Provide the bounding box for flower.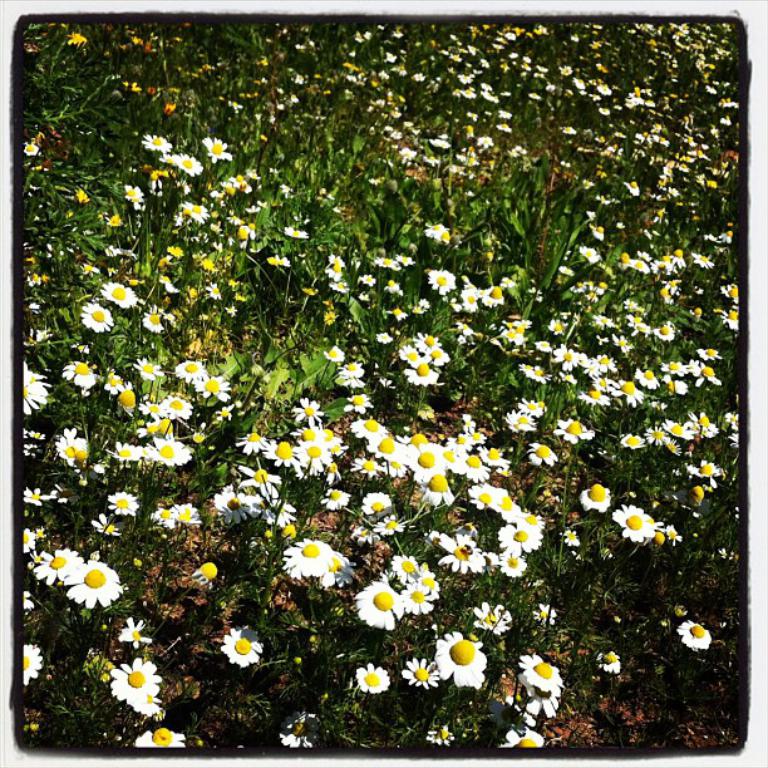
429, 630, 488, 688.
